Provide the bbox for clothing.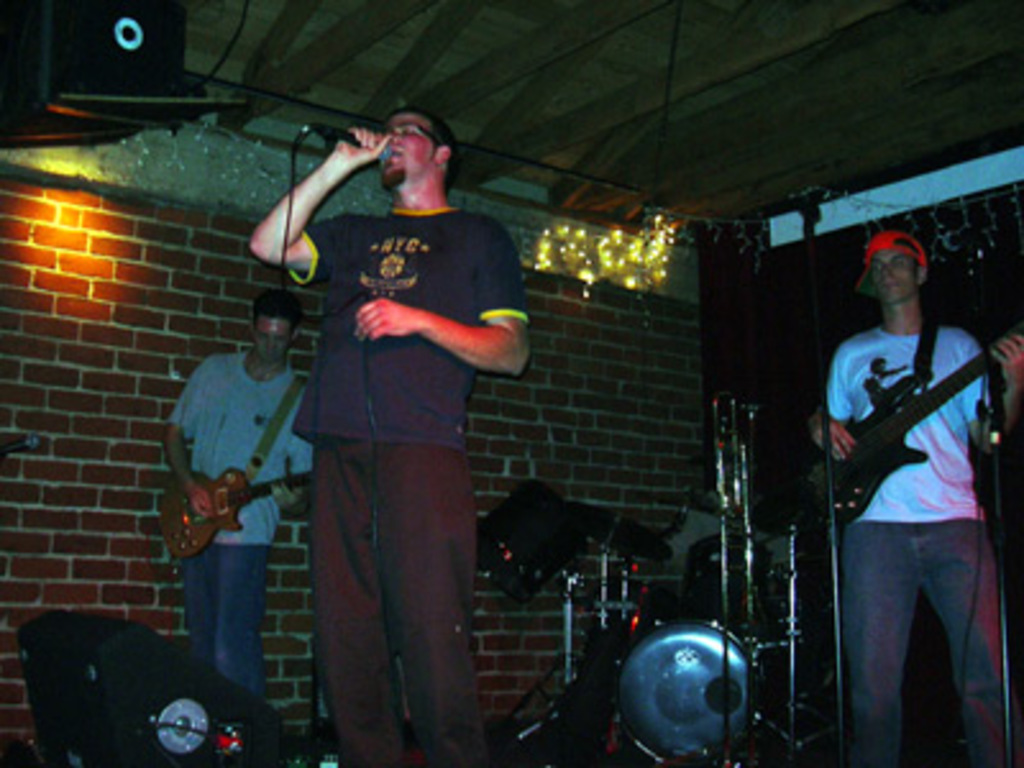
left=287, top=100, right=517, bottom=719.
